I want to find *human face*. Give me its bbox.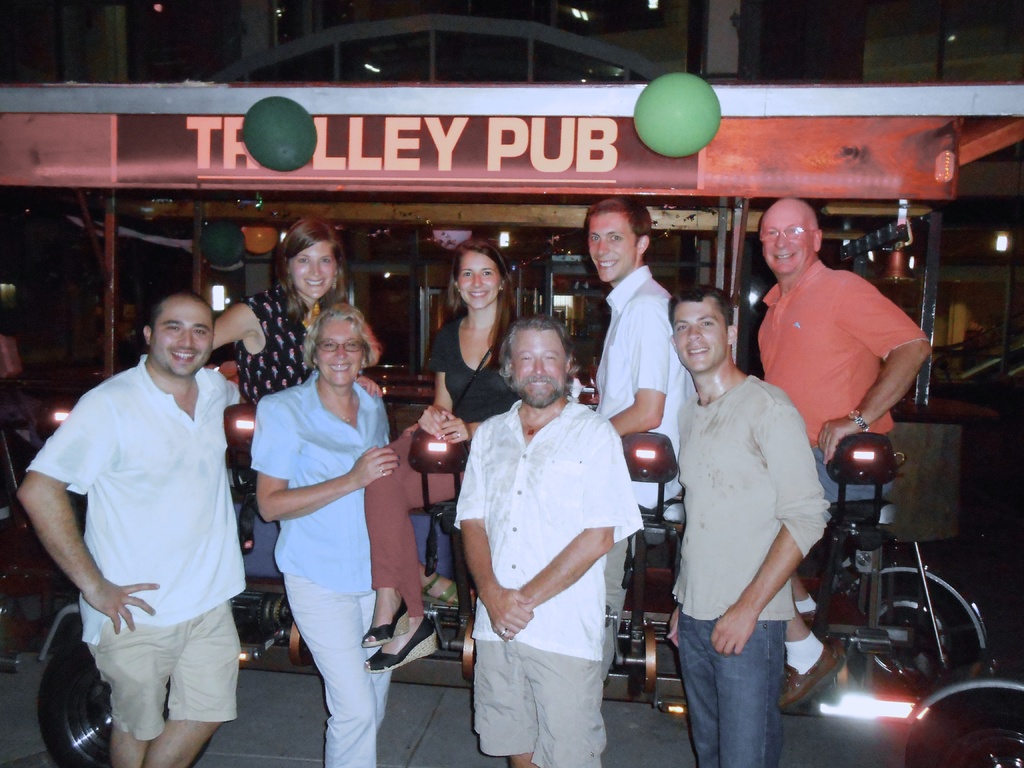
l=317, t=322, r=363, b=385.
